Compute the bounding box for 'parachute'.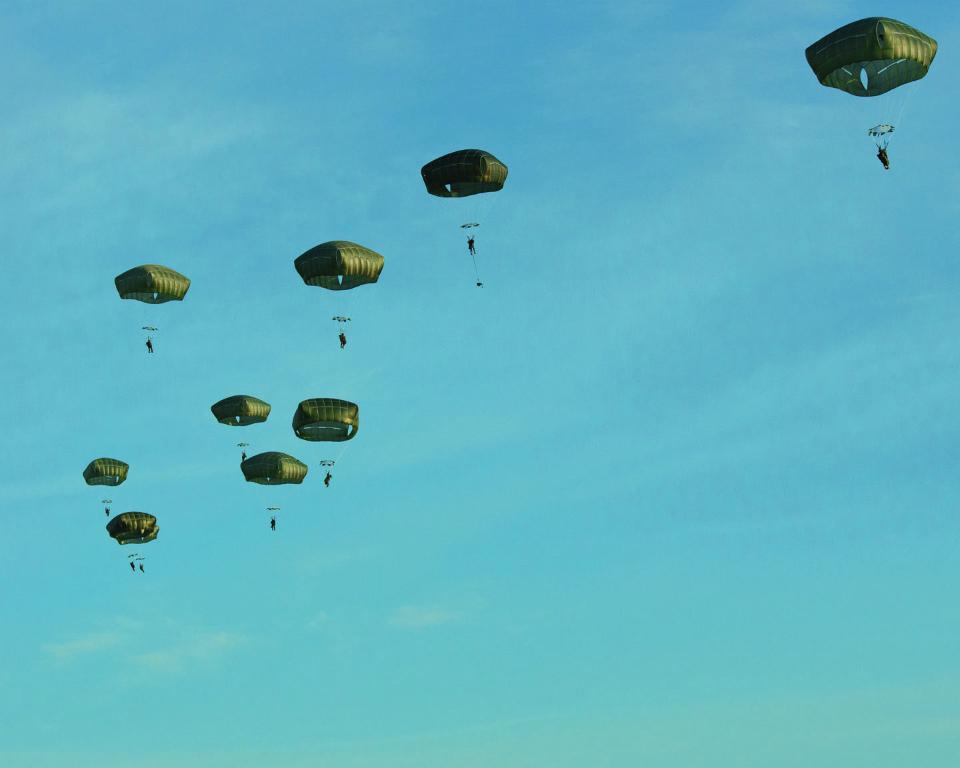
291 239 385 336.
